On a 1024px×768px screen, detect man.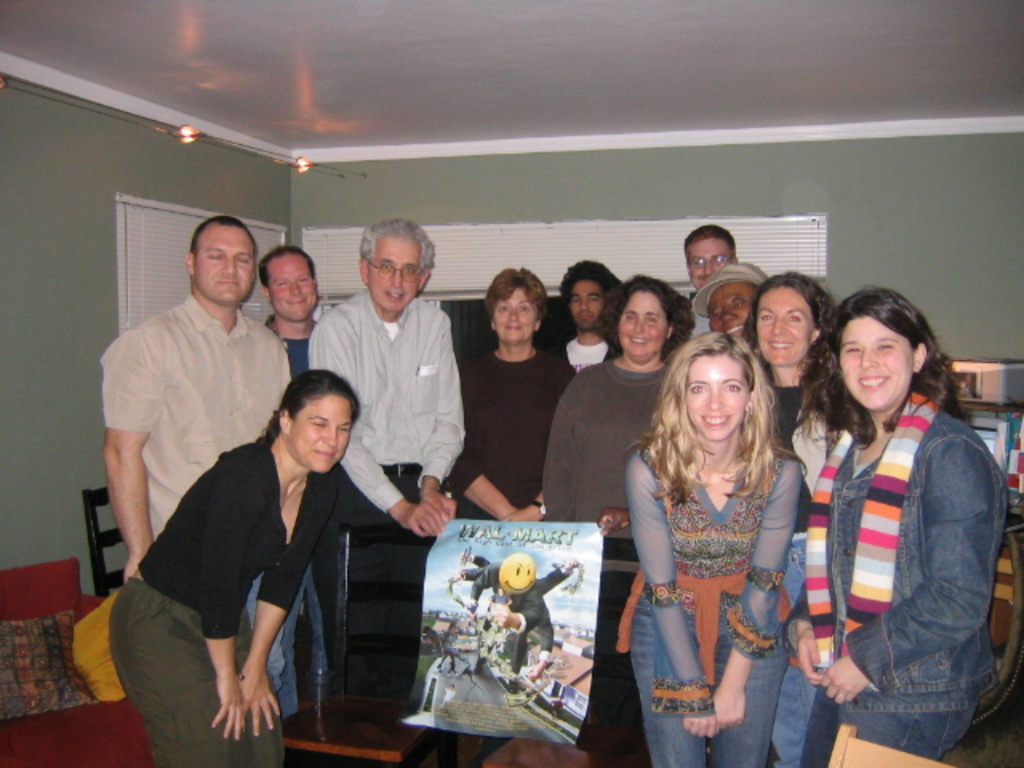
x1=306, y1=224, x2=461, y2=723.
